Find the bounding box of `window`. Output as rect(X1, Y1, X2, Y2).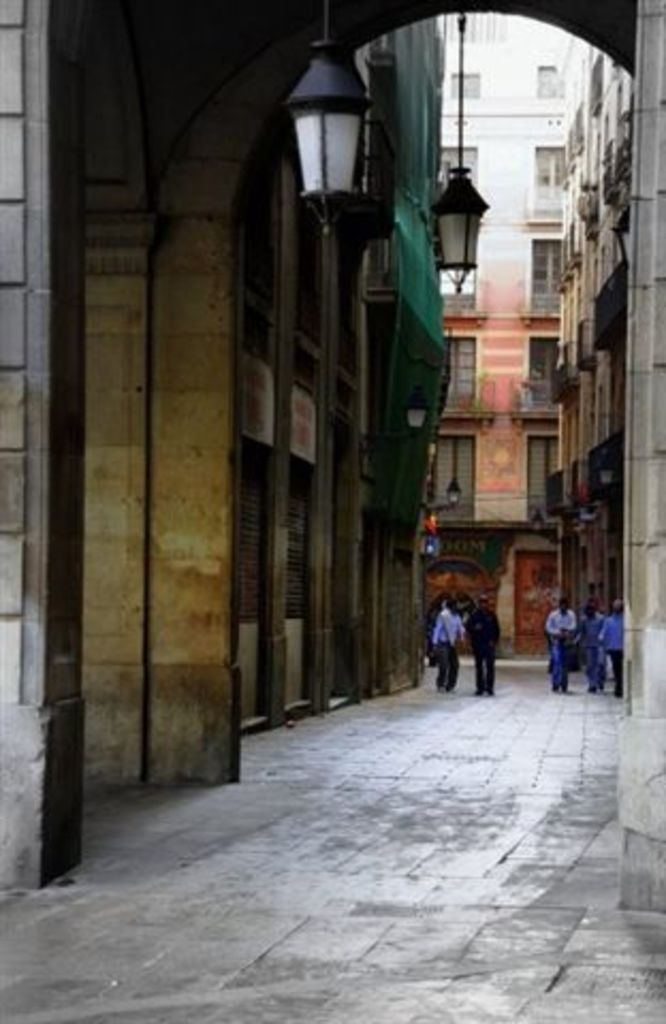
rect(523, 237, 568, 318).
